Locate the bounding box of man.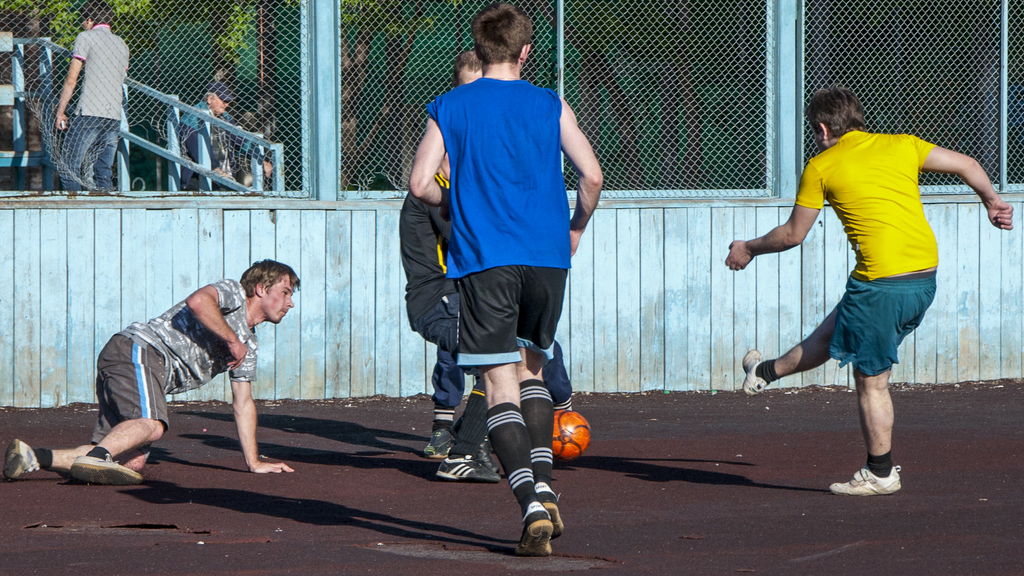
Bounding box: Rect(1, 259, 301, 488).
